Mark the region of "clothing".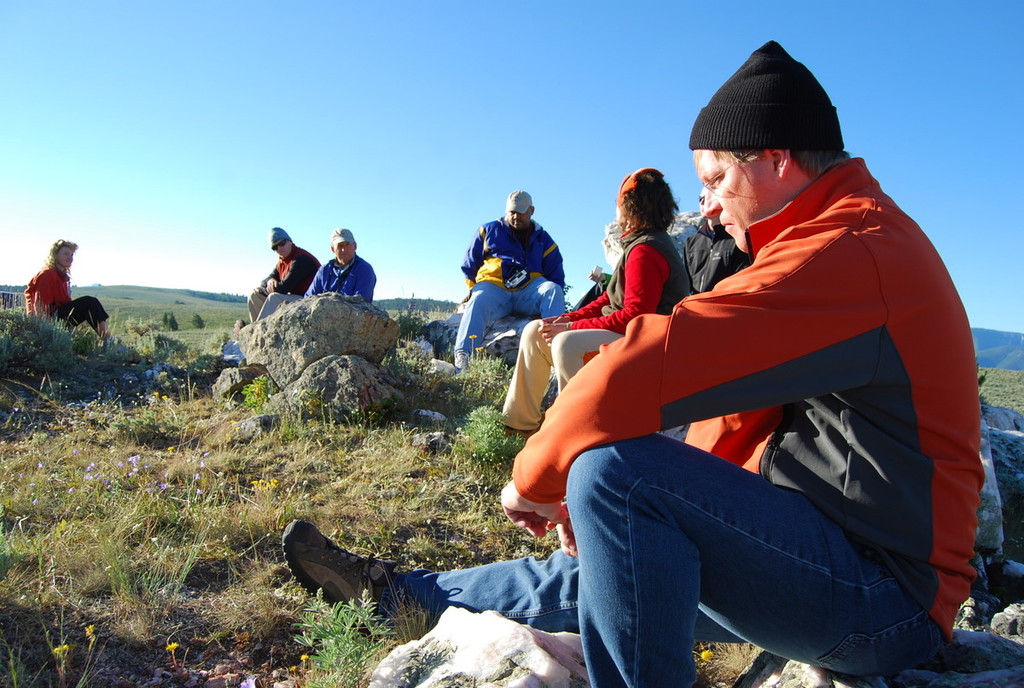
Region: 248:248:316:328.
